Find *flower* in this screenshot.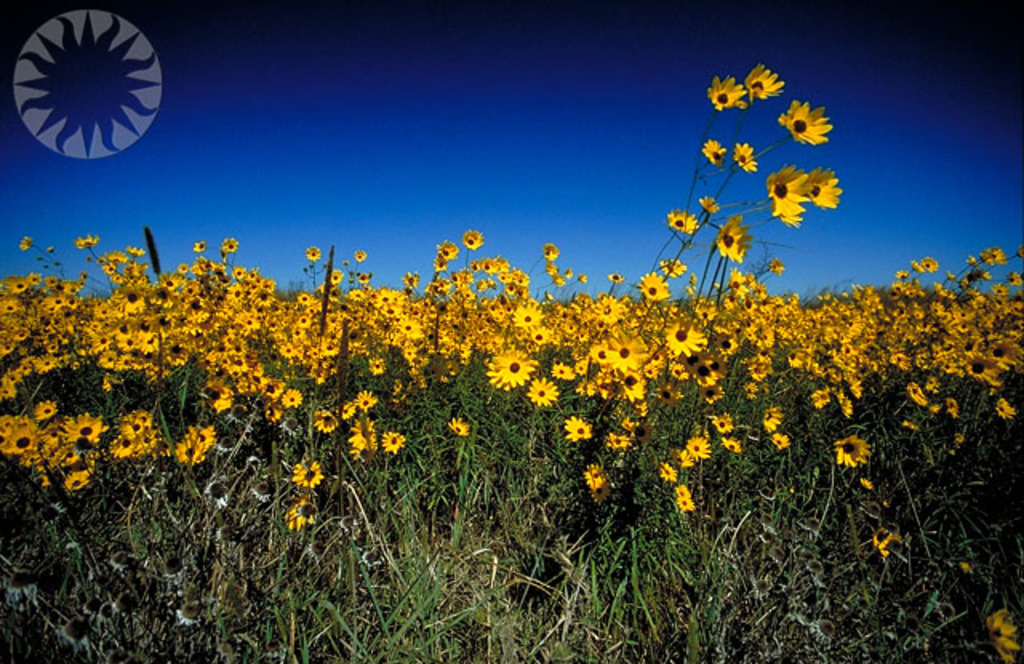
The bounding box for *flower* is 707,72,742,107.
